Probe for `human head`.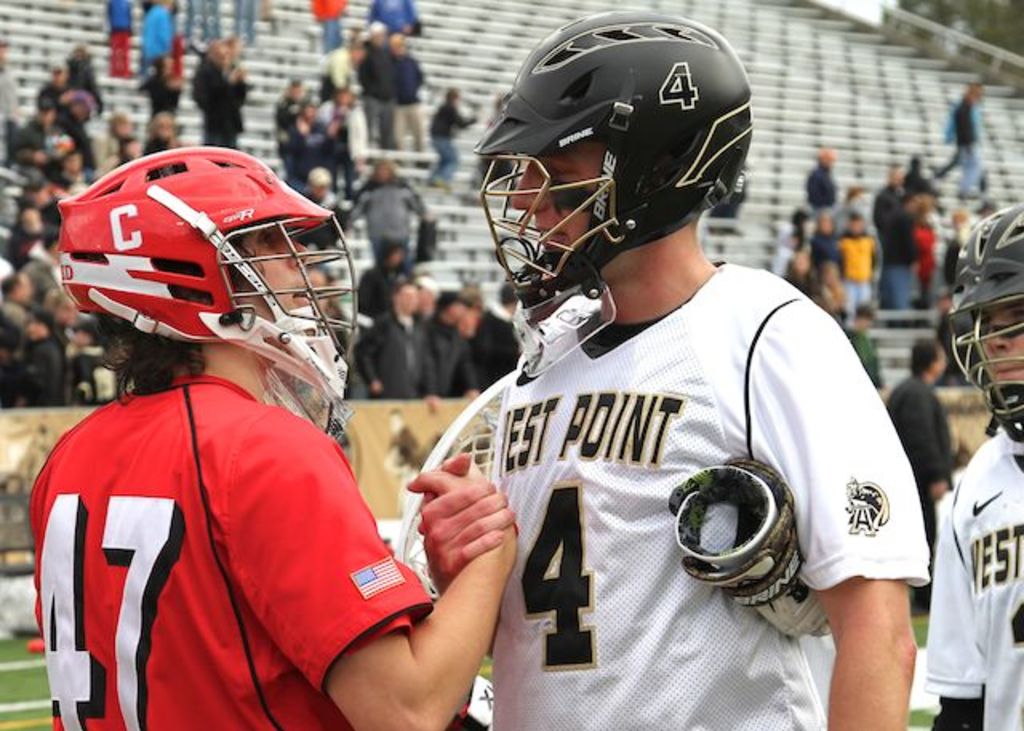
Probe result: 115,147,306,344.
